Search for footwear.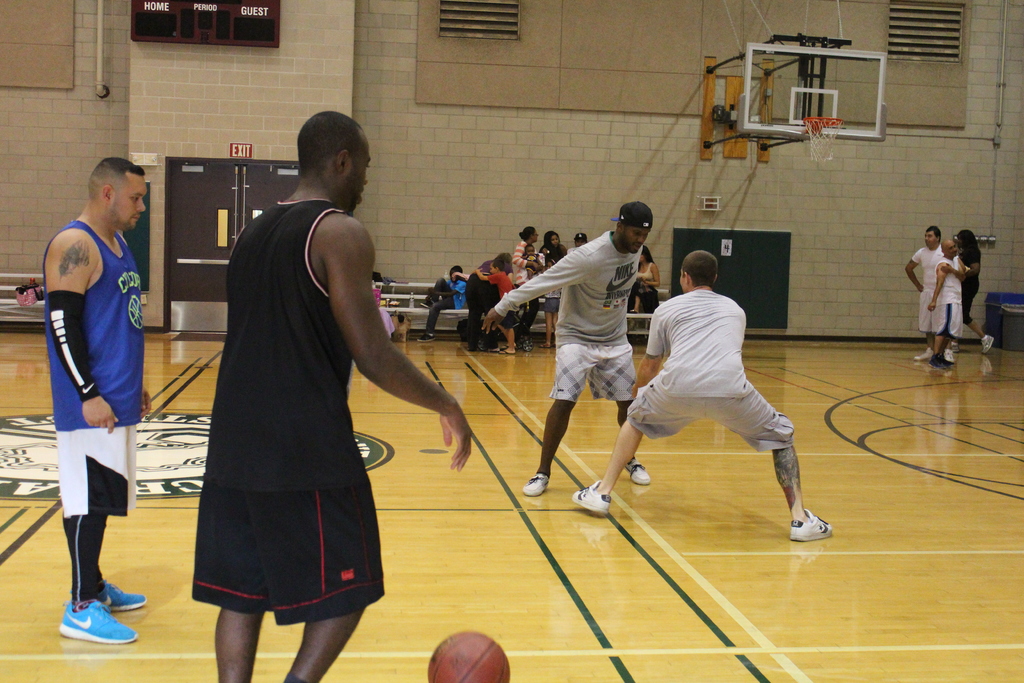
Found at box(915, 343, 930, 362).
